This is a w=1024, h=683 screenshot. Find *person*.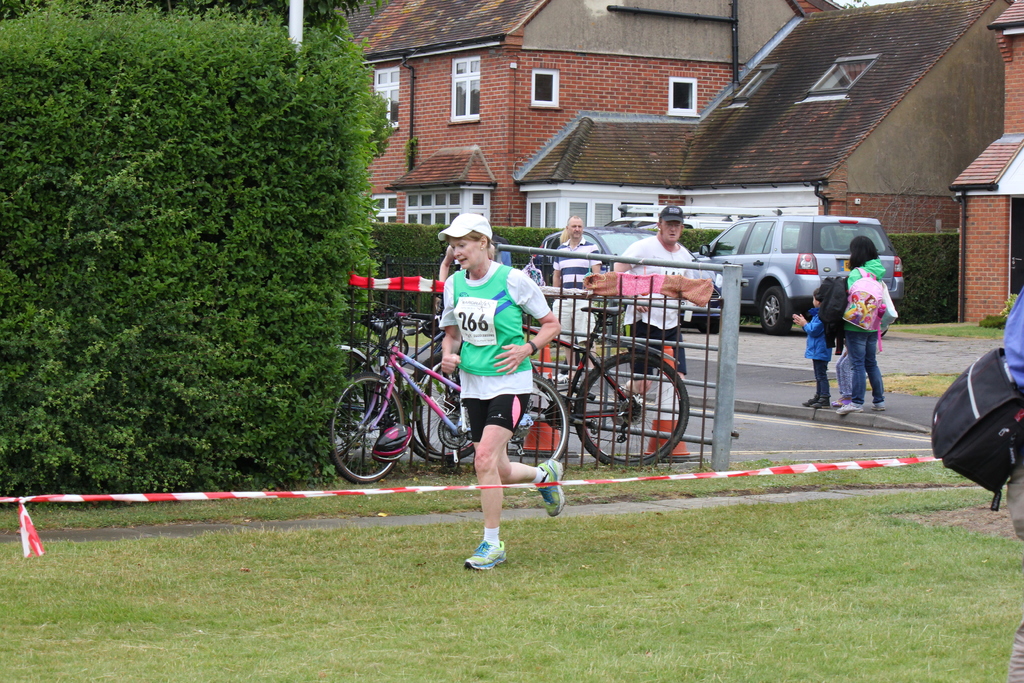
Bounding box: (835, 352, 853, 406).
